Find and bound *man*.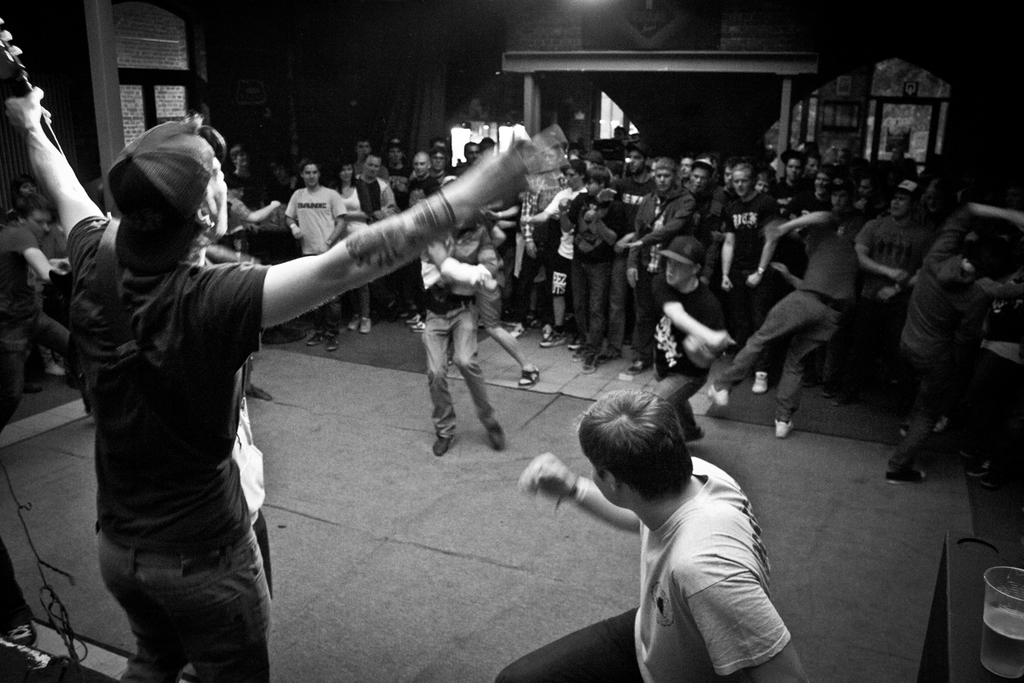
Bound: rect(625, 155, 695, 371).
